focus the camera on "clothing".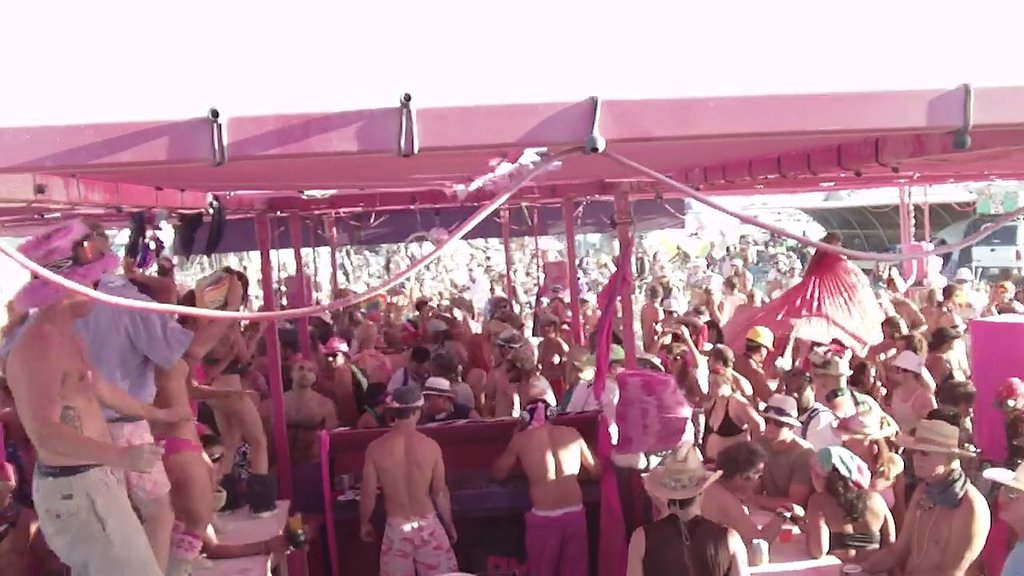
Focus region: 914:462:959:509.
